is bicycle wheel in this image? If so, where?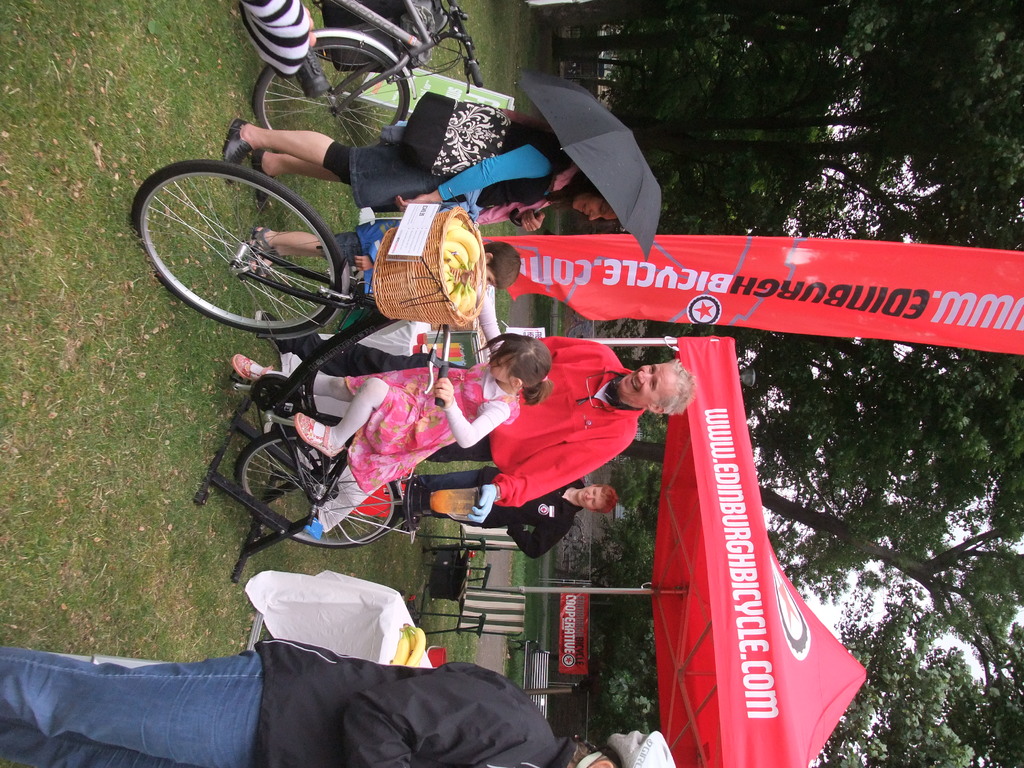
Yes, at 127:156:388:332.
